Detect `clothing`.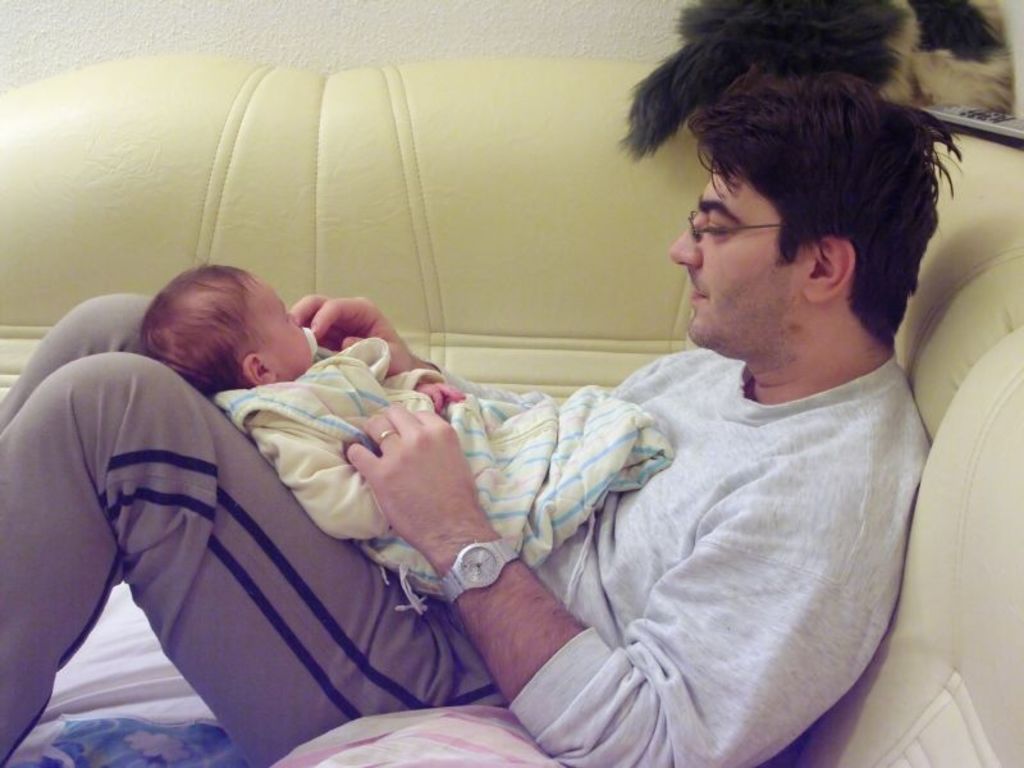
Detected at Rect(221, 335, 689, 618).
